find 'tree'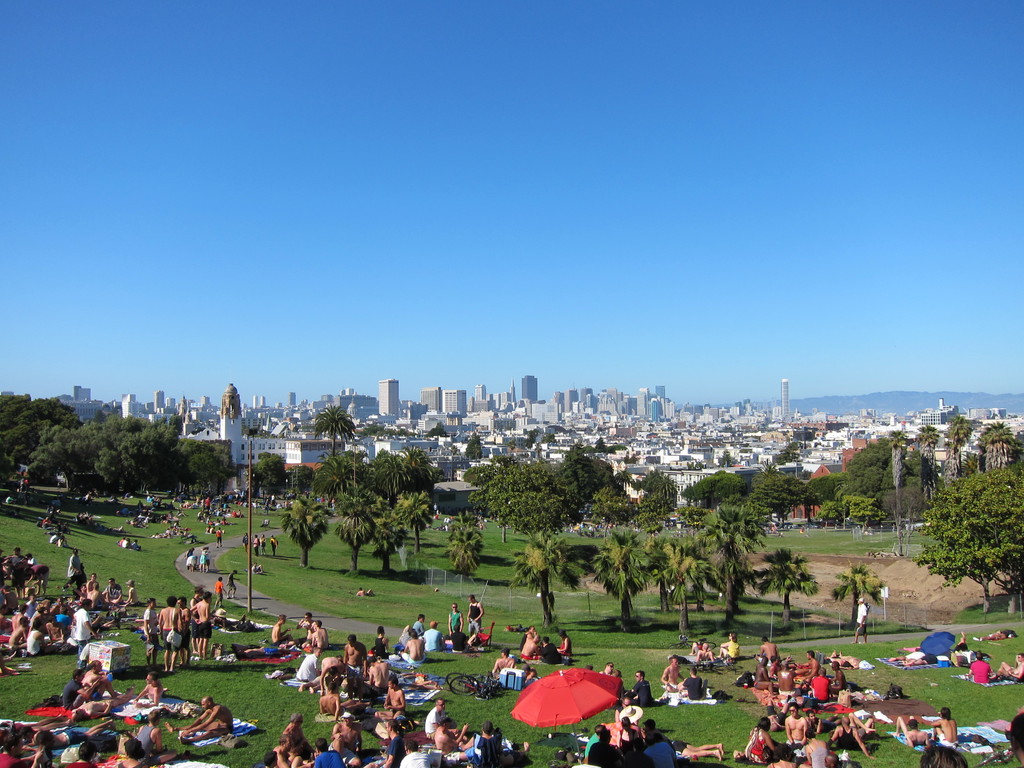
left=911, top=426, right=941, bottom=504
